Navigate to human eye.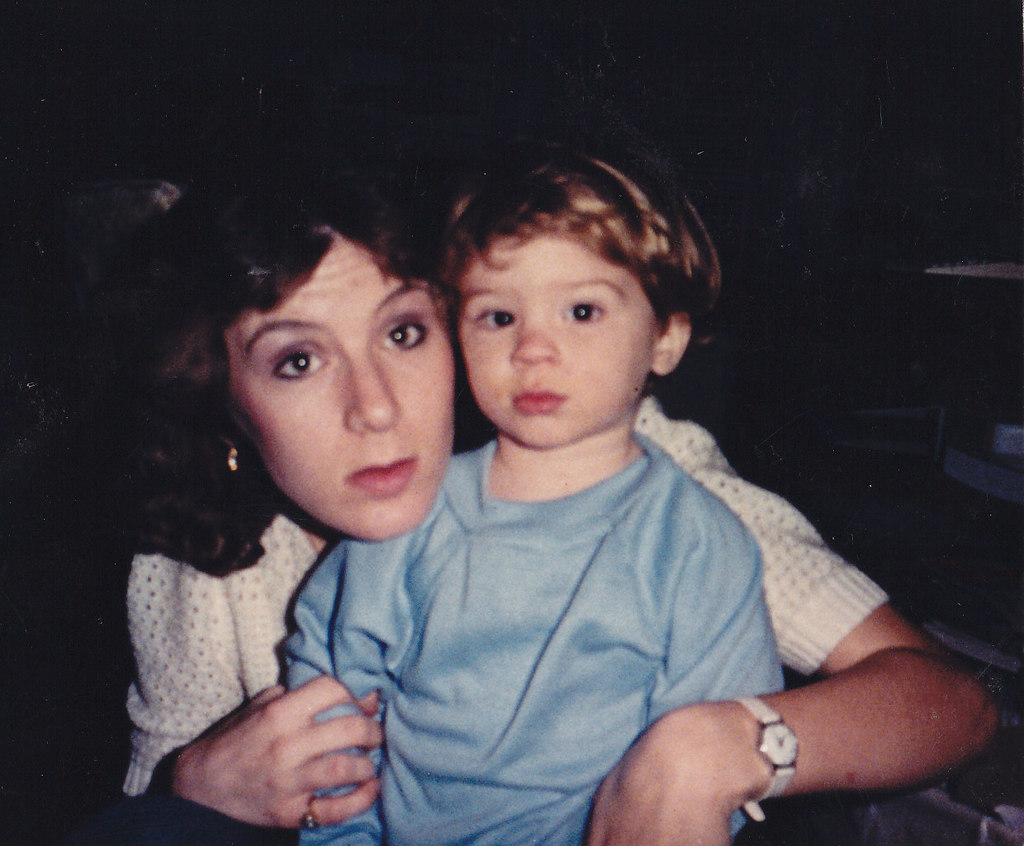
Navigation target: rect(471, 298, 514, 333).
